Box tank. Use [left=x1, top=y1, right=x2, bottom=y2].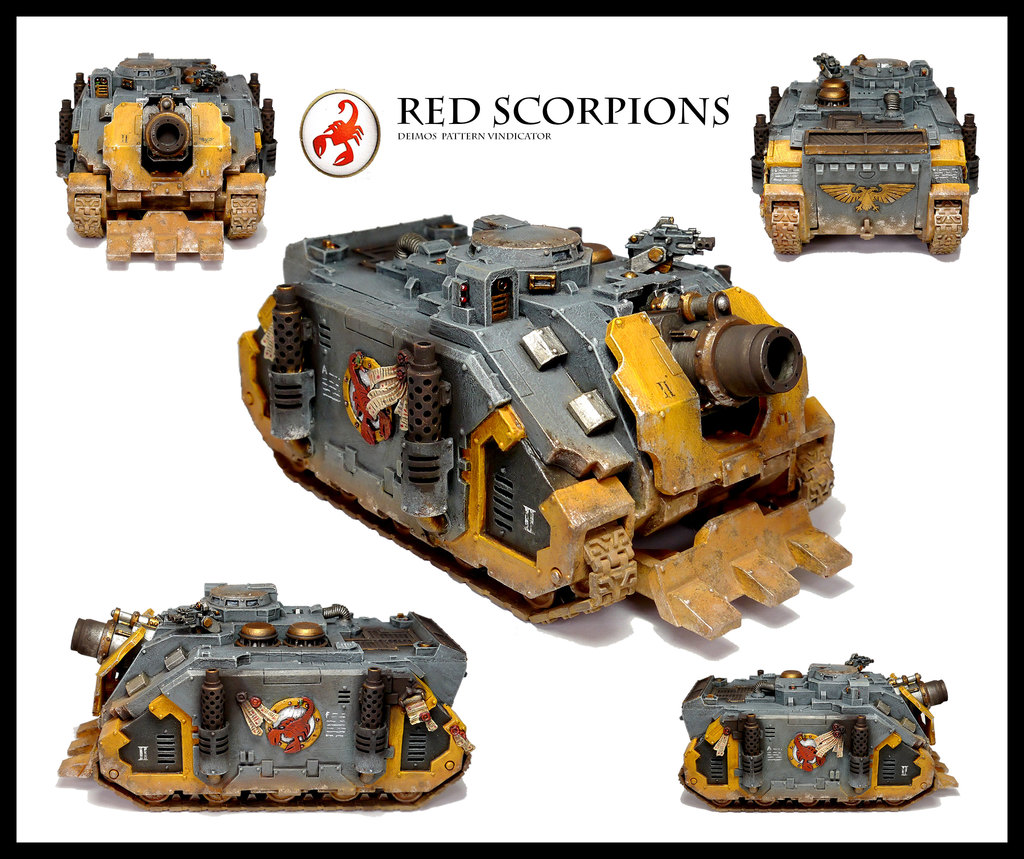
[left=239, top=215, right=853, bottom=642].
